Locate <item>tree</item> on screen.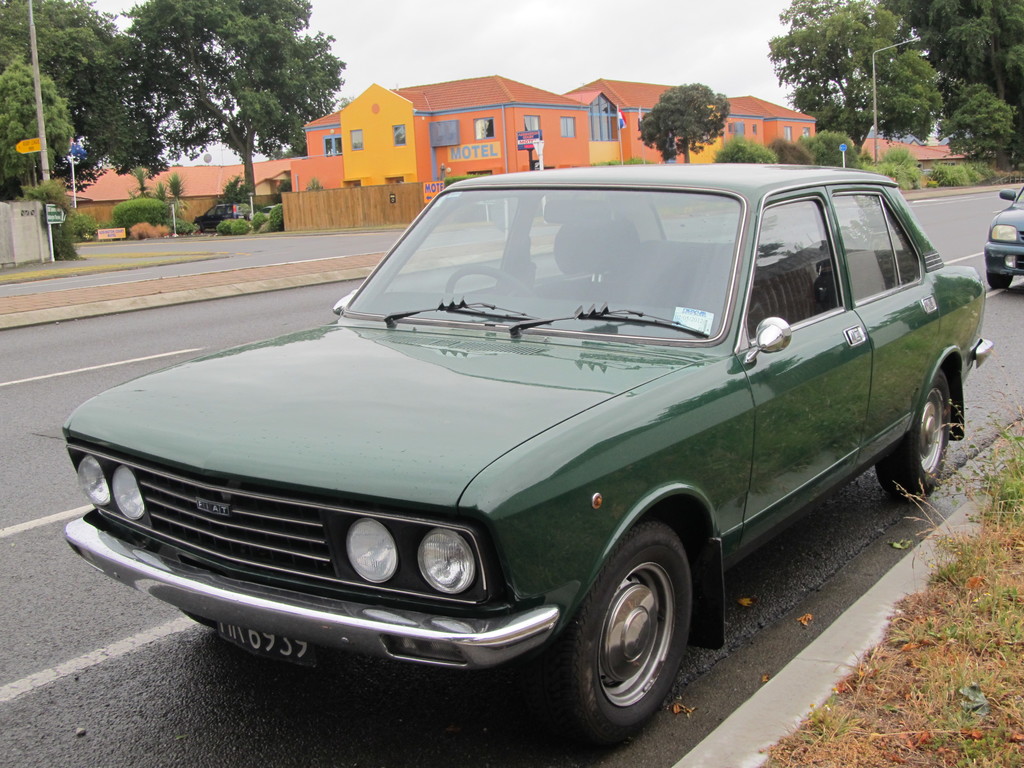
On screen at bbox(76, 26, 352, 188).
